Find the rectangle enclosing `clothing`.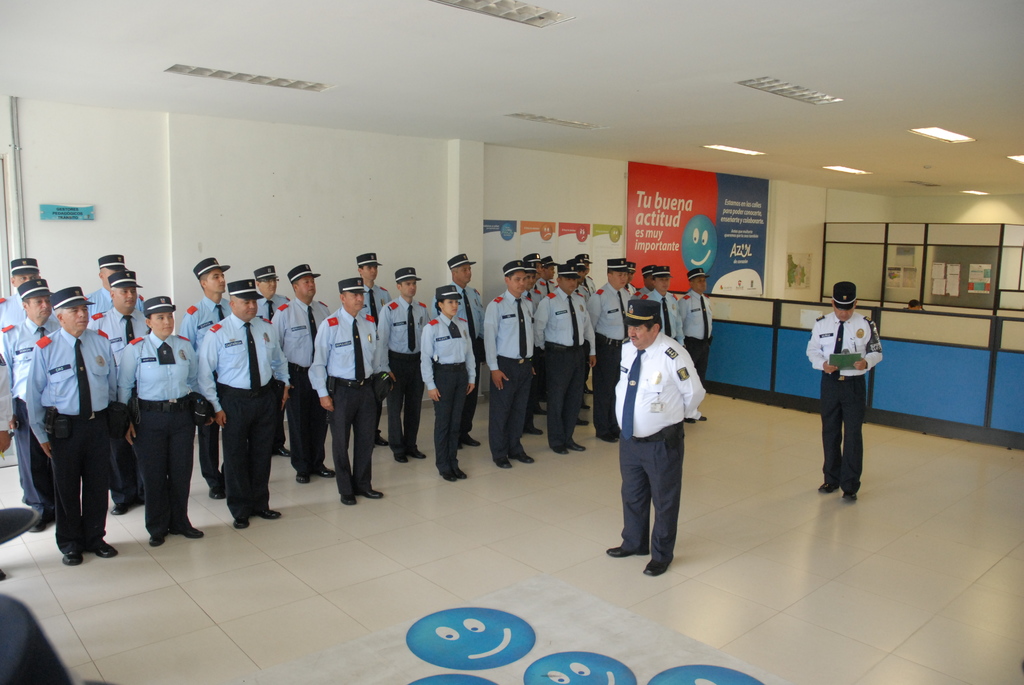
[left=276, top=294, right=332, bottom=446].
